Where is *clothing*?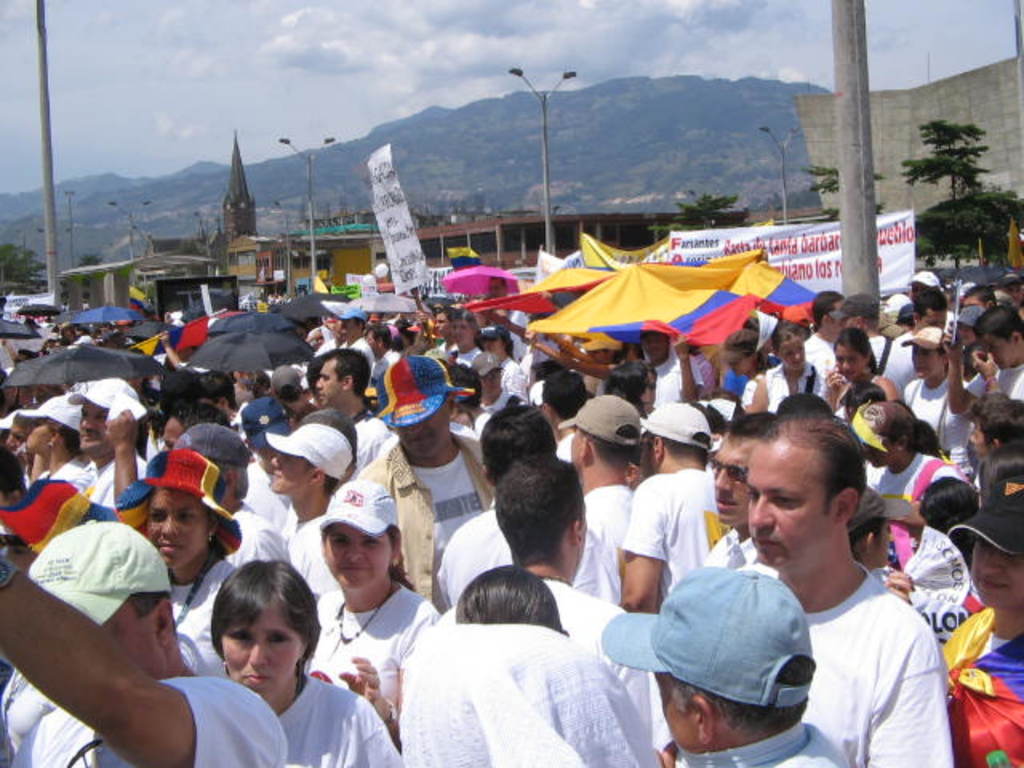
bbox(170, 560, 235, 683).
